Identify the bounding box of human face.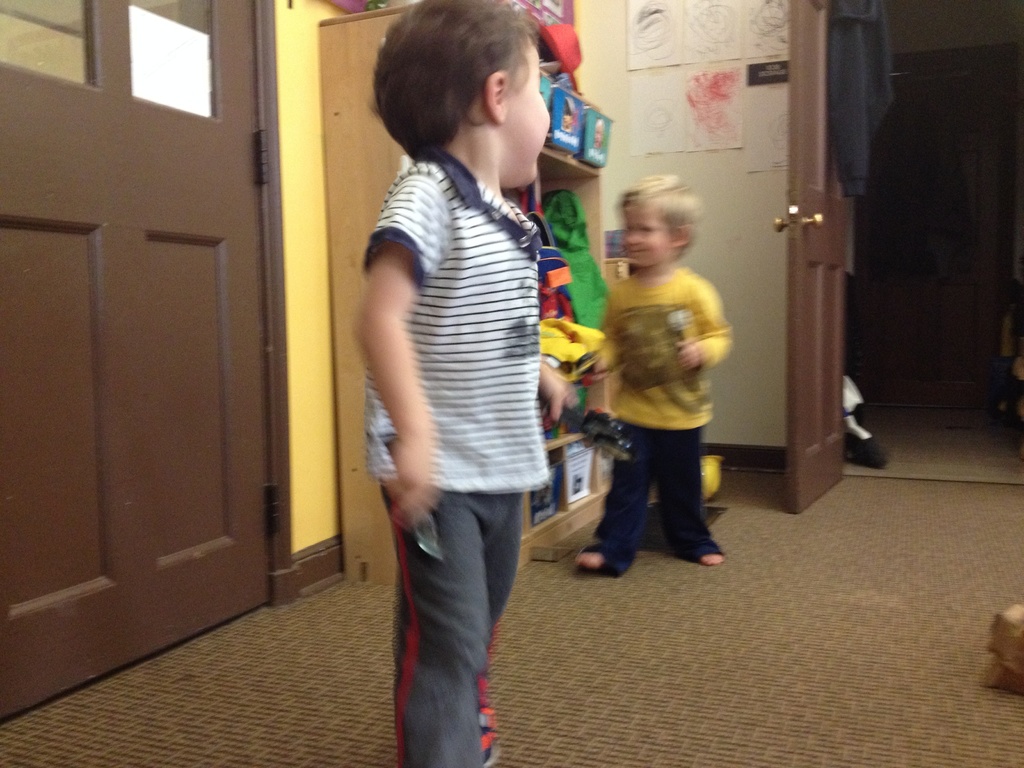
pyautogui.locateOnScreen(494, 40, 551, 188).
